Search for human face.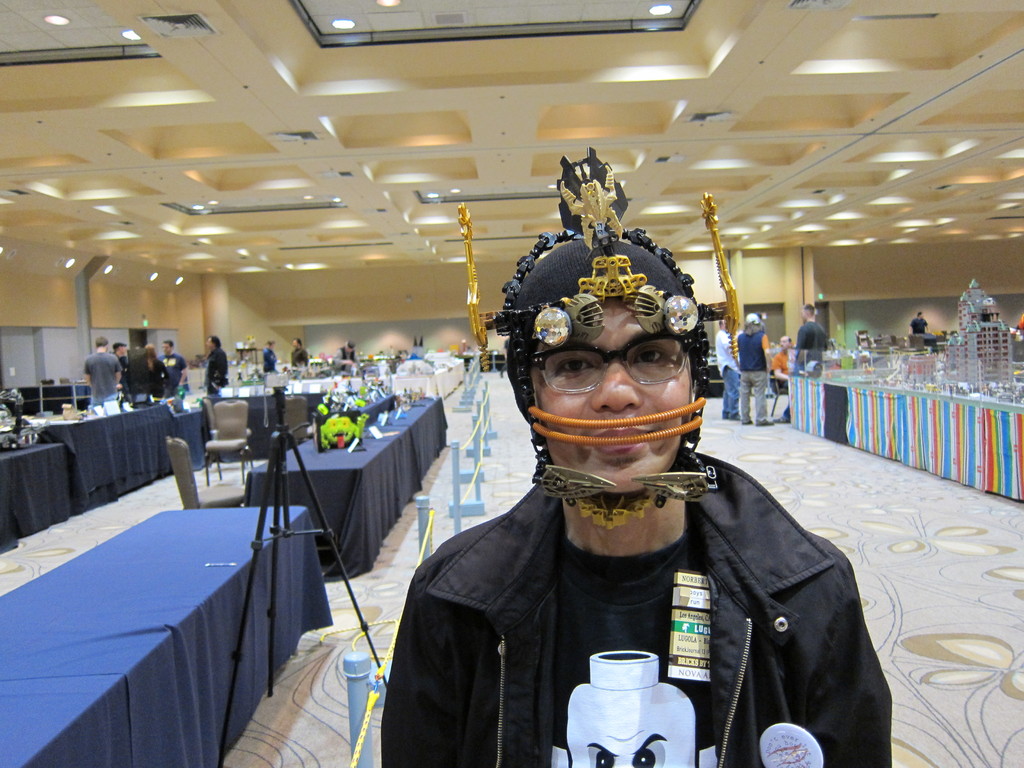
Found at Rect(529, 297, 691, 492).
